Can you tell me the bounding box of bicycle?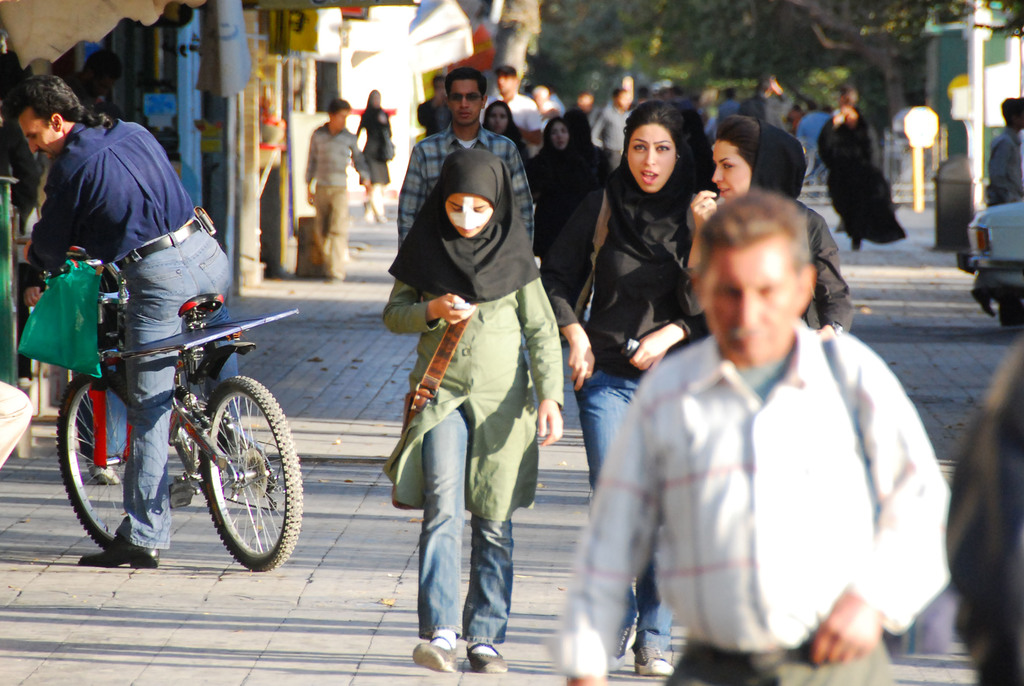
pyautogui.locateOnScreen(35, 263, 298, 582).
